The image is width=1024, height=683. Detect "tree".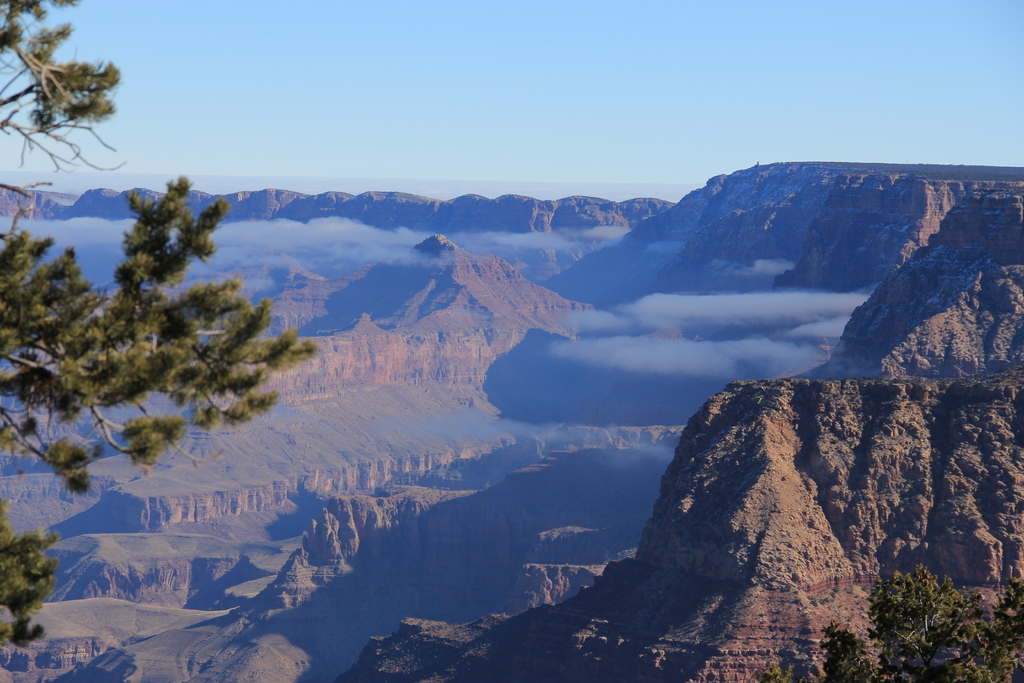
Detection: detection(758, 555, 1022, 682).
